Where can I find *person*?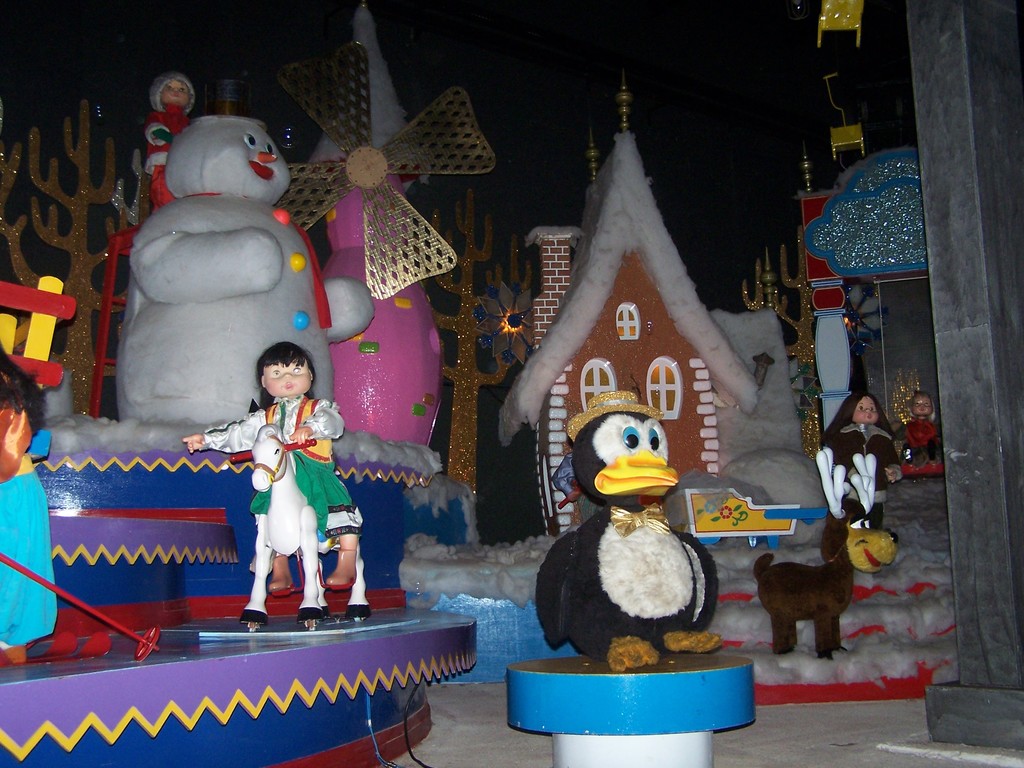
You can find it at x1=147 y1=71 x2=197 y2=209.
